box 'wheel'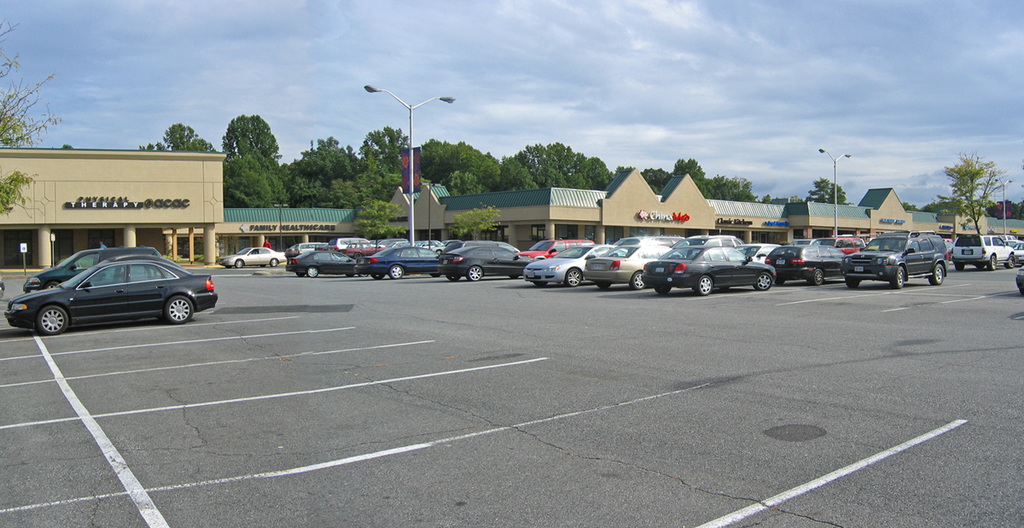
bbox(44, 280, 58, 289)
